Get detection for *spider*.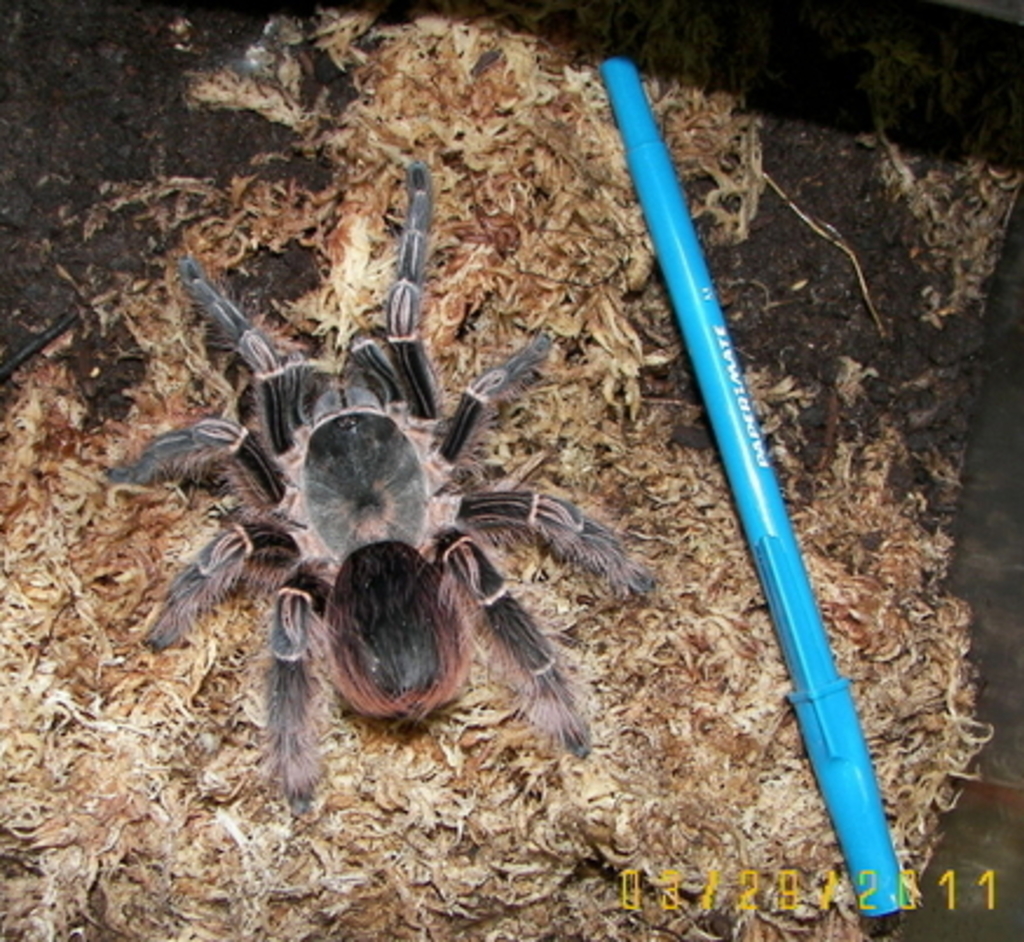
Detection: locate(91, 159, 661, 811).
